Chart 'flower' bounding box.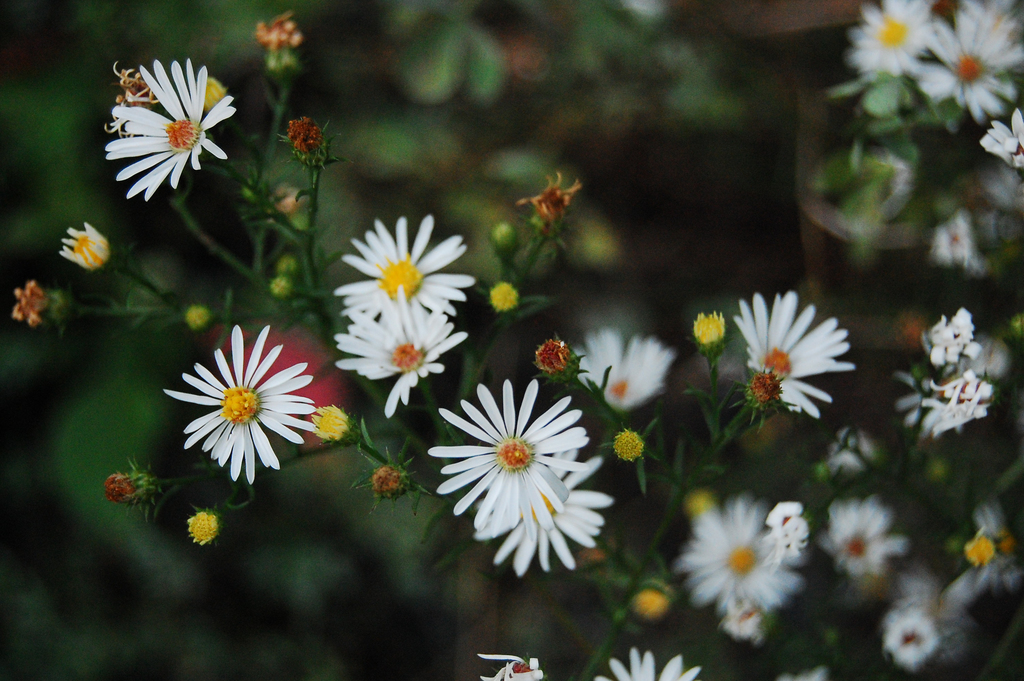
Charted: box(572, 325, 675, 409).
